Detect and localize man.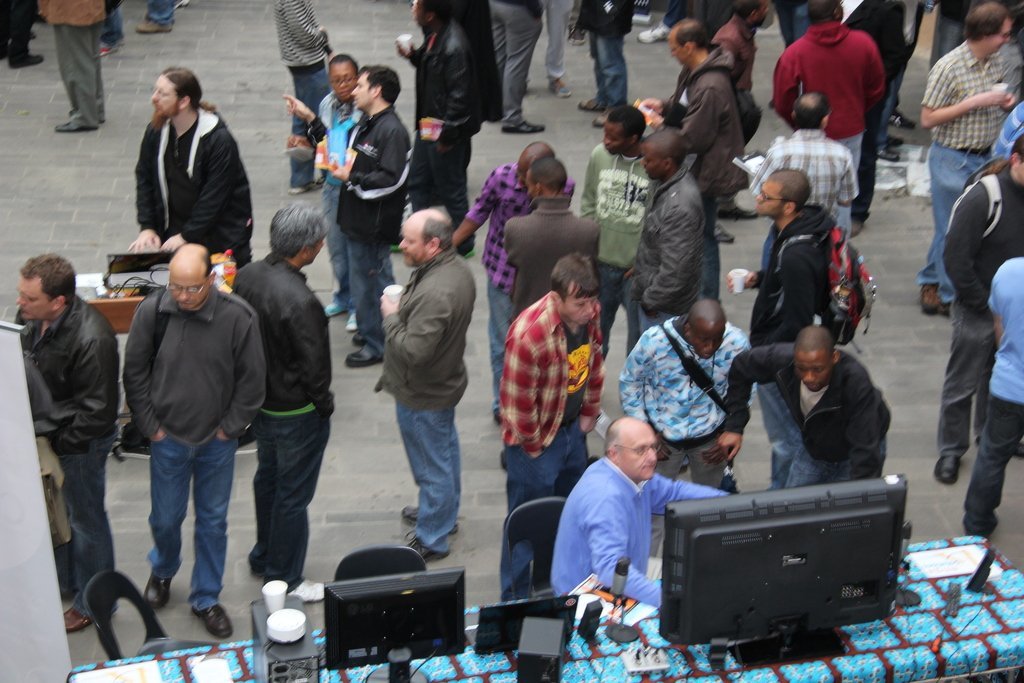
Localized at [left=540, top=0, right=573, bottom=106].
